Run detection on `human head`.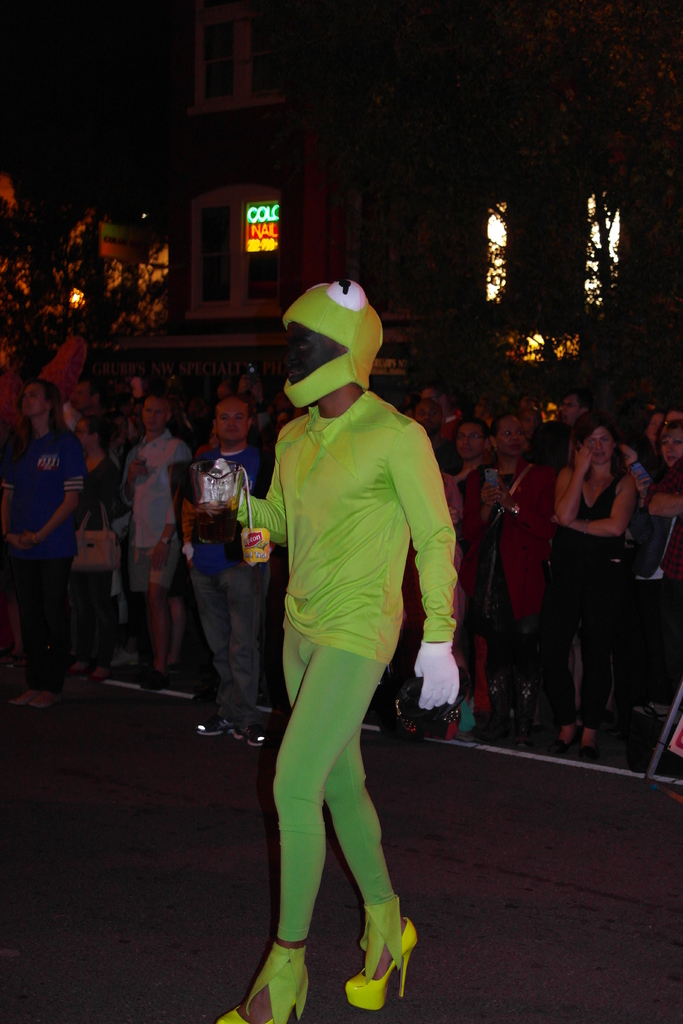
Result: Rect(657, 410, 682, 436).
